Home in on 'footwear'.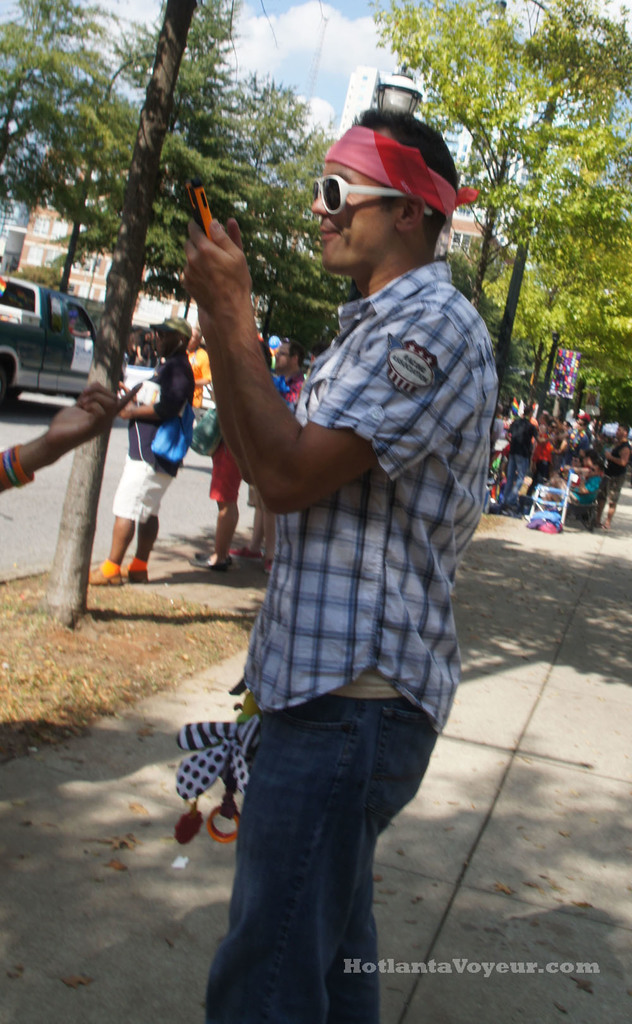
Homed in at box(228, 547, 257, 561).
